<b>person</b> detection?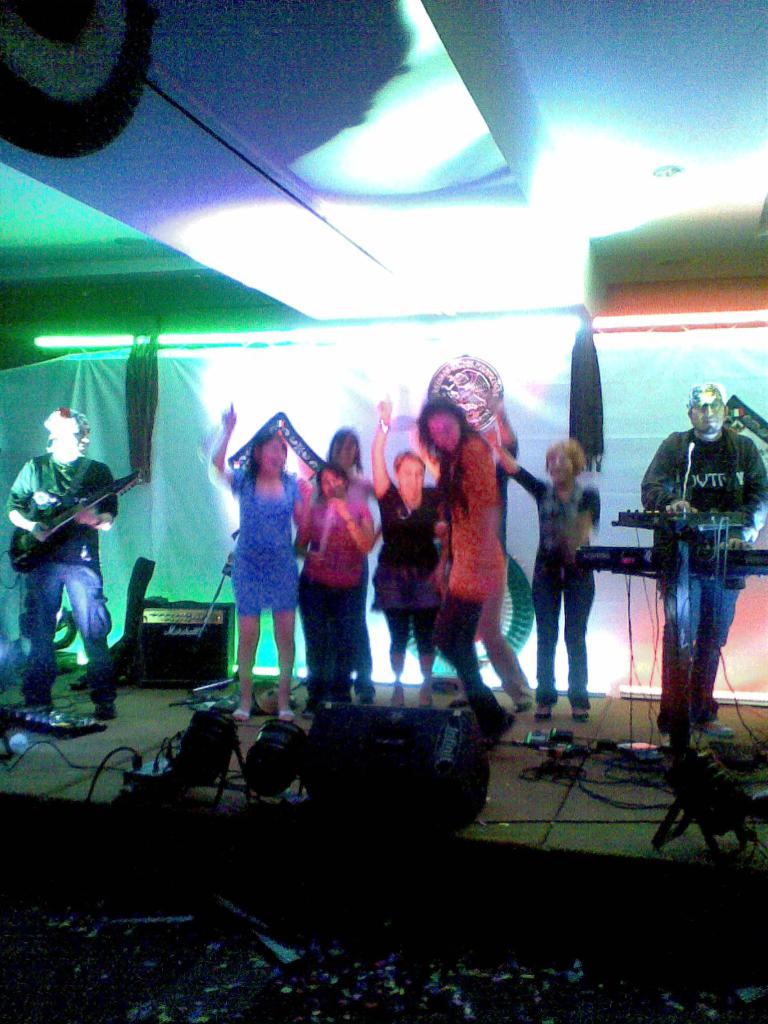
[366,396,450,705]
